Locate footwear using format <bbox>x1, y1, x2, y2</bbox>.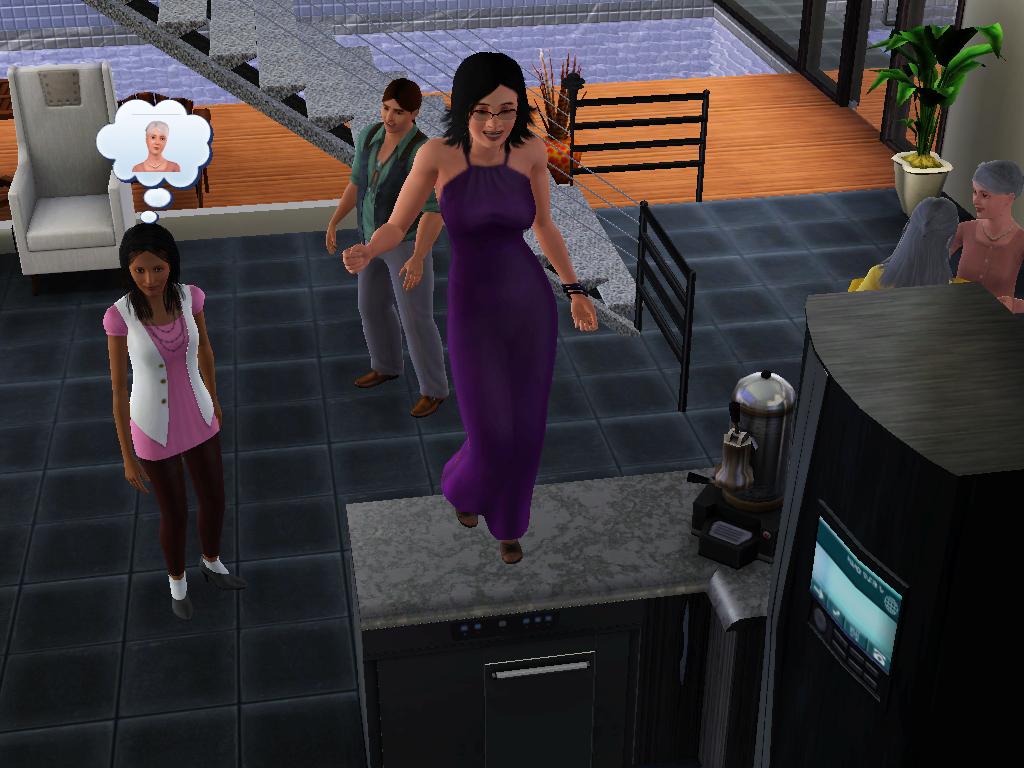
<bbox>199, 550, 250, 581</bbox>.
